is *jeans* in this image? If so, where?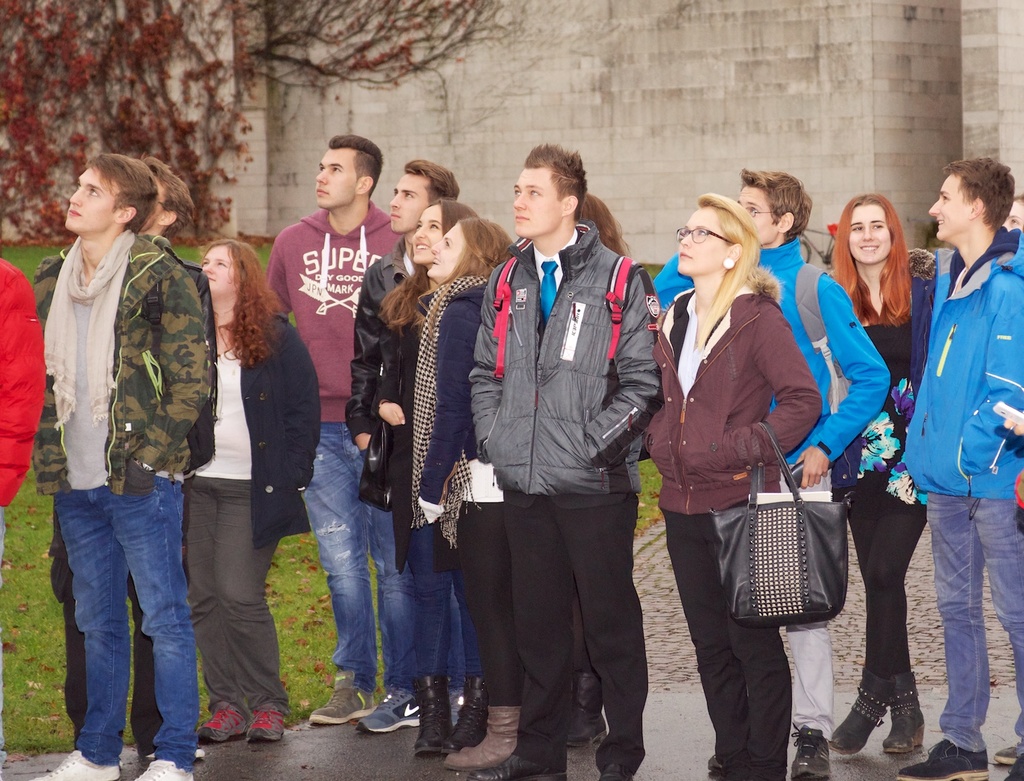
Yes, at select_region(849, 490, 921, 694).
